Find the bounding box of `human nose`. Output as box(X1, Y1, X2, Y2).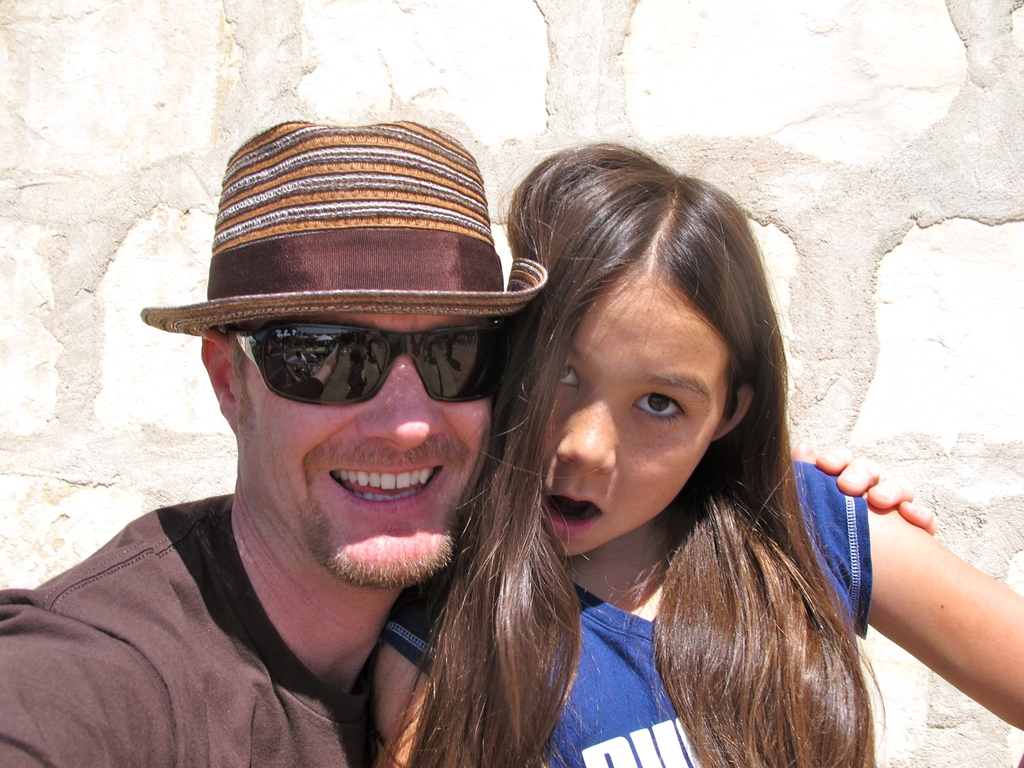
box(555, 383, 614, 472).
